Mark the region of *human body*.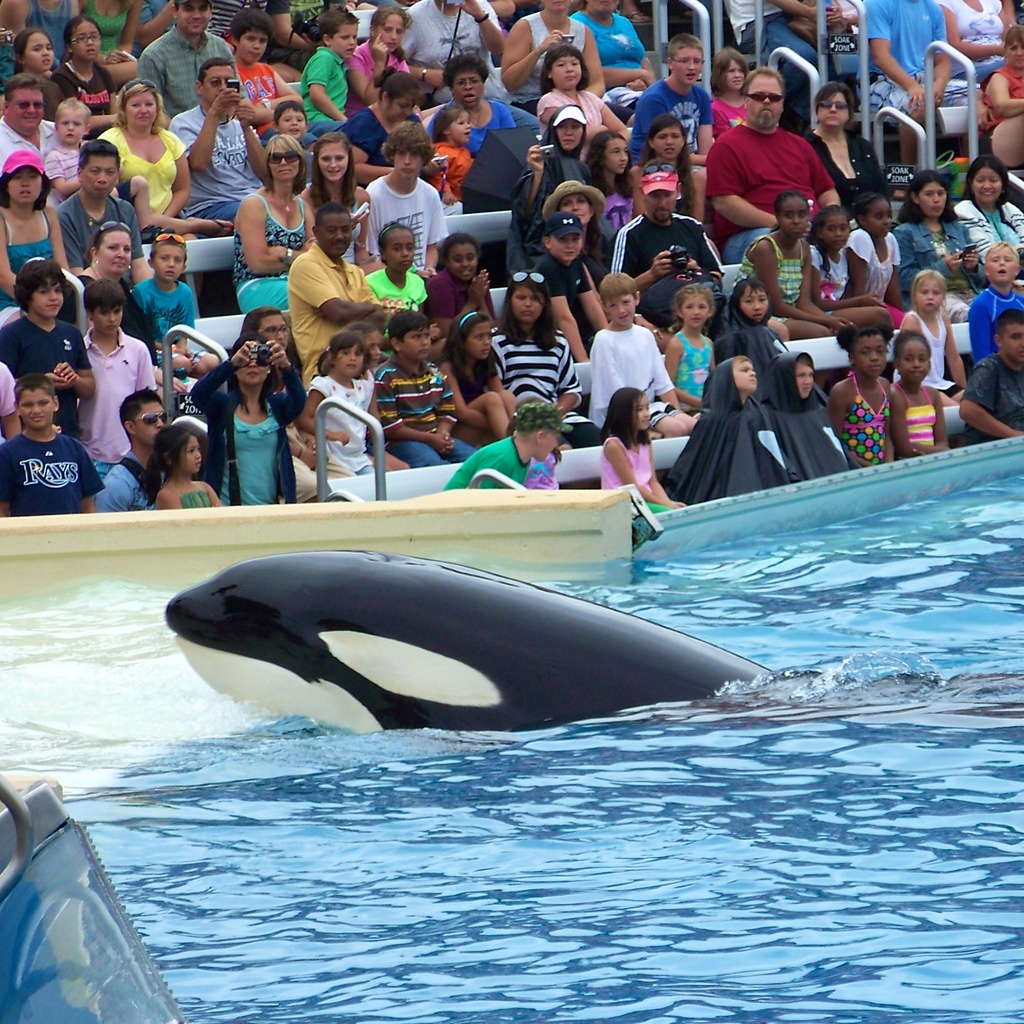
Region: x1=705, y1=53, x2=845, y2=275.
